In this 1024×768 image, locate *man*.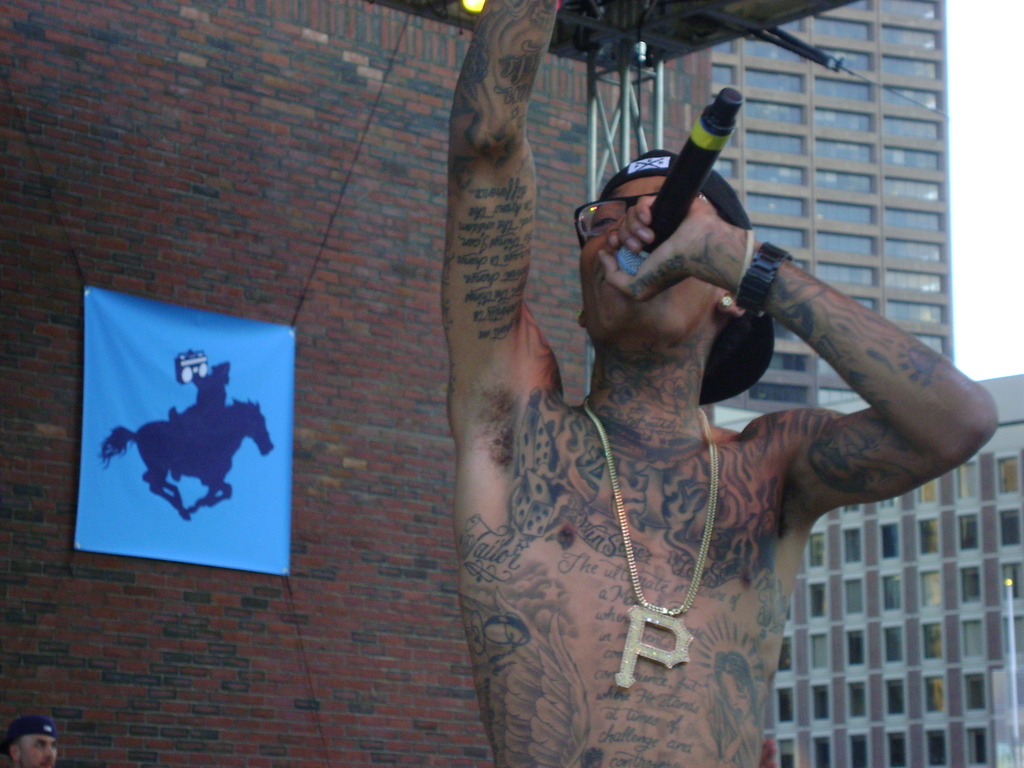
Bounding box: BBox(0, 719, 64, 767).
